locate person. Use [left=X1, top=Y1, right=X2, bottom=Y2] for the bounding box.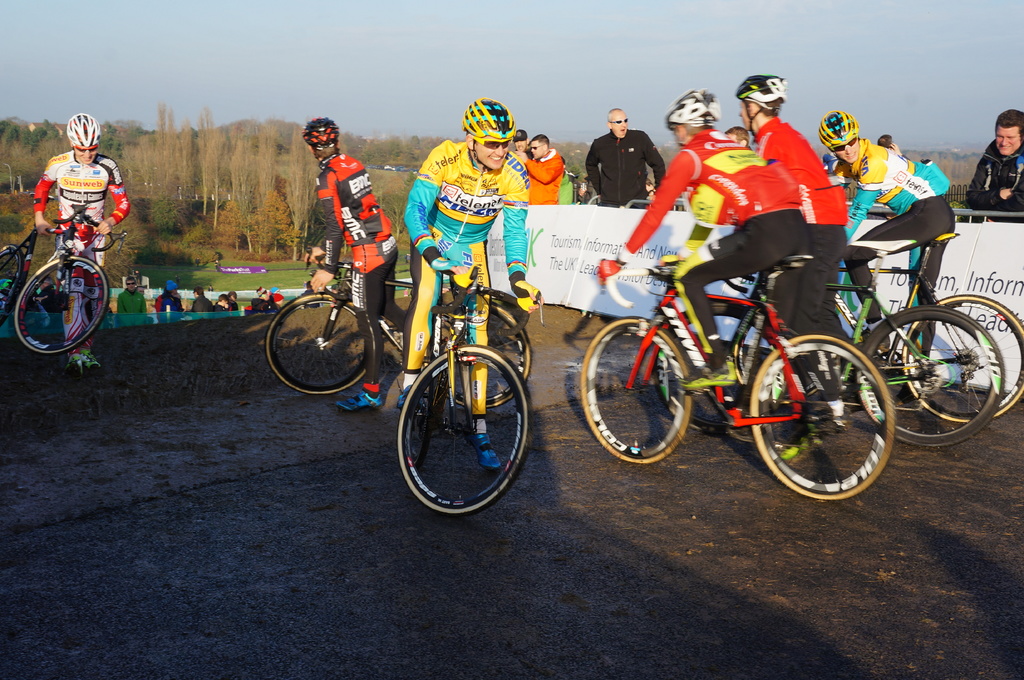
[left=189, top=283, right=218, bottom=315].
